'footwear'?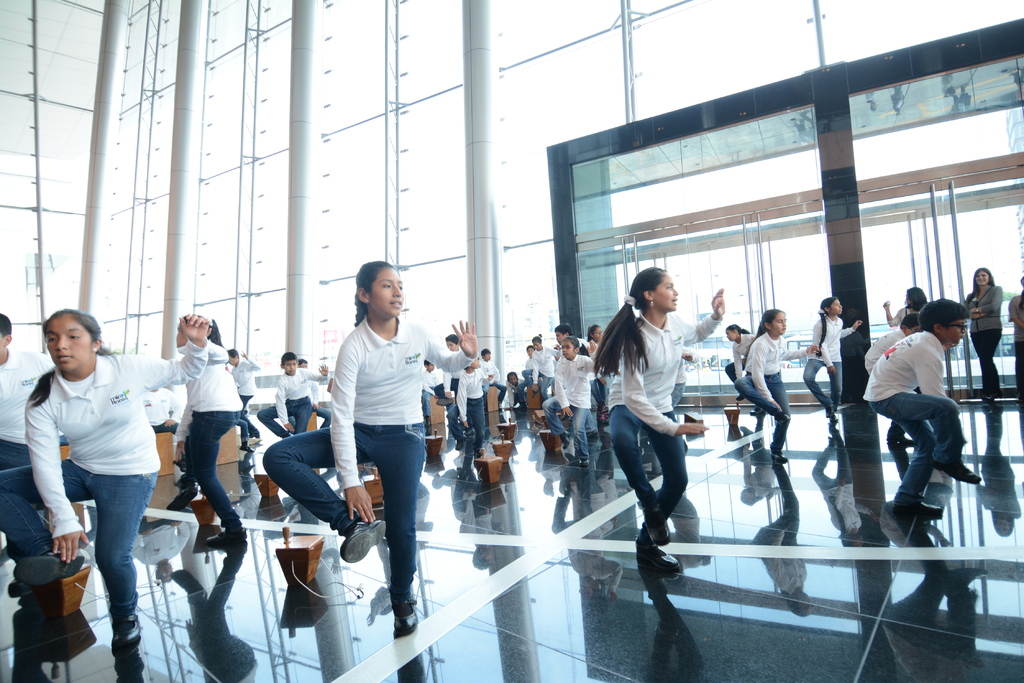
left=897, top=496, right=945, bottom=516
